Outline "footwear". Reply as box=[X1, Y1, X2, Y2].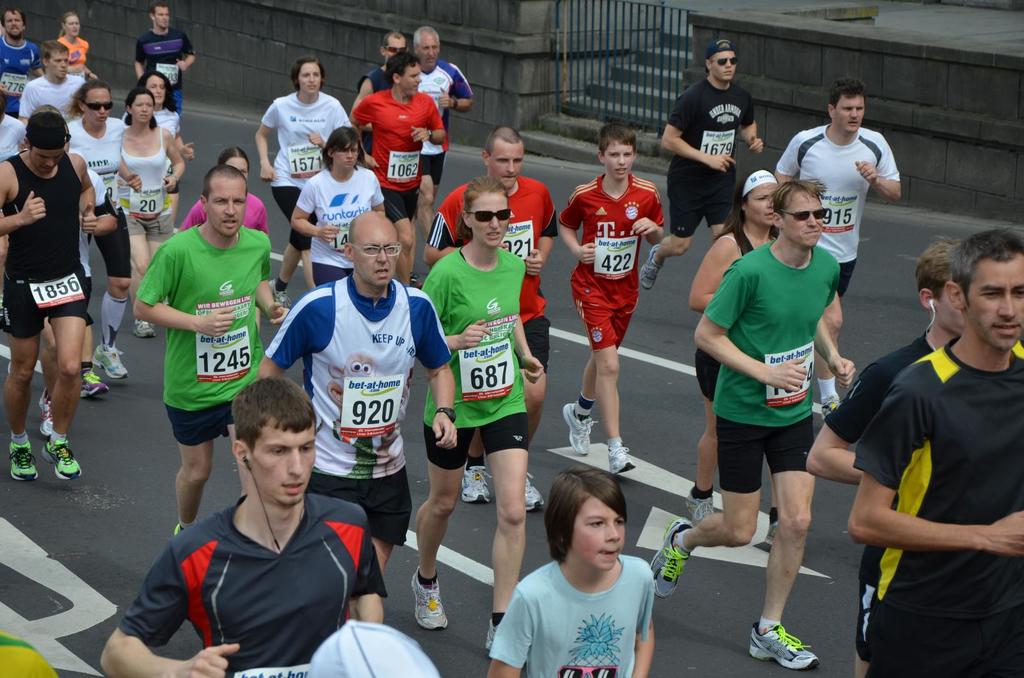
box=[559, 404, 592, 459].
